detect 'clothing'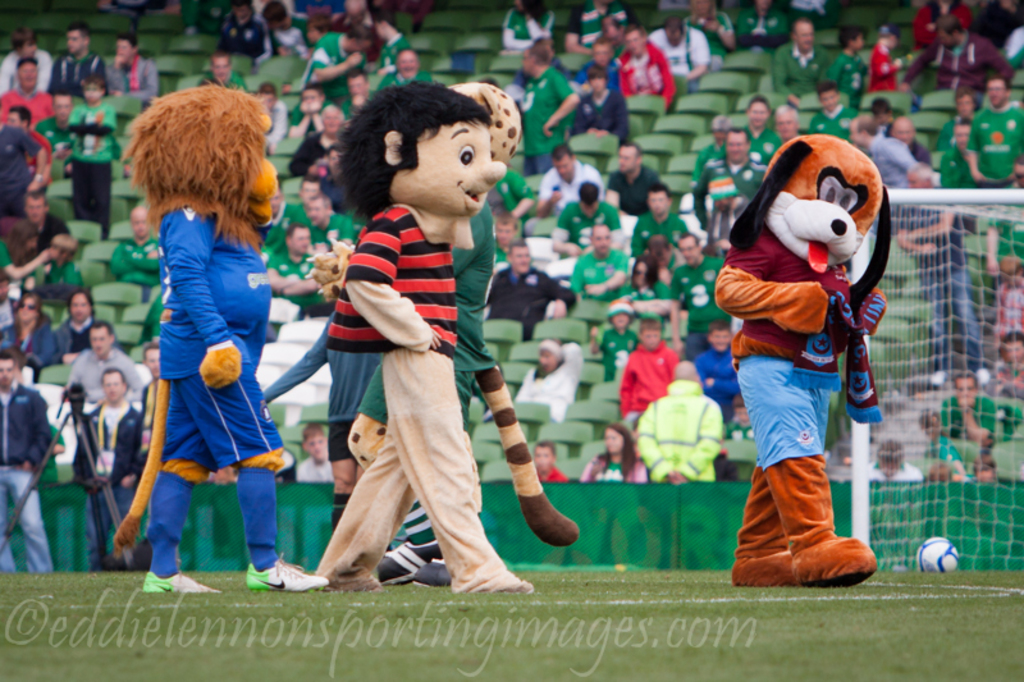
locate(680, 150, 764, 239)
